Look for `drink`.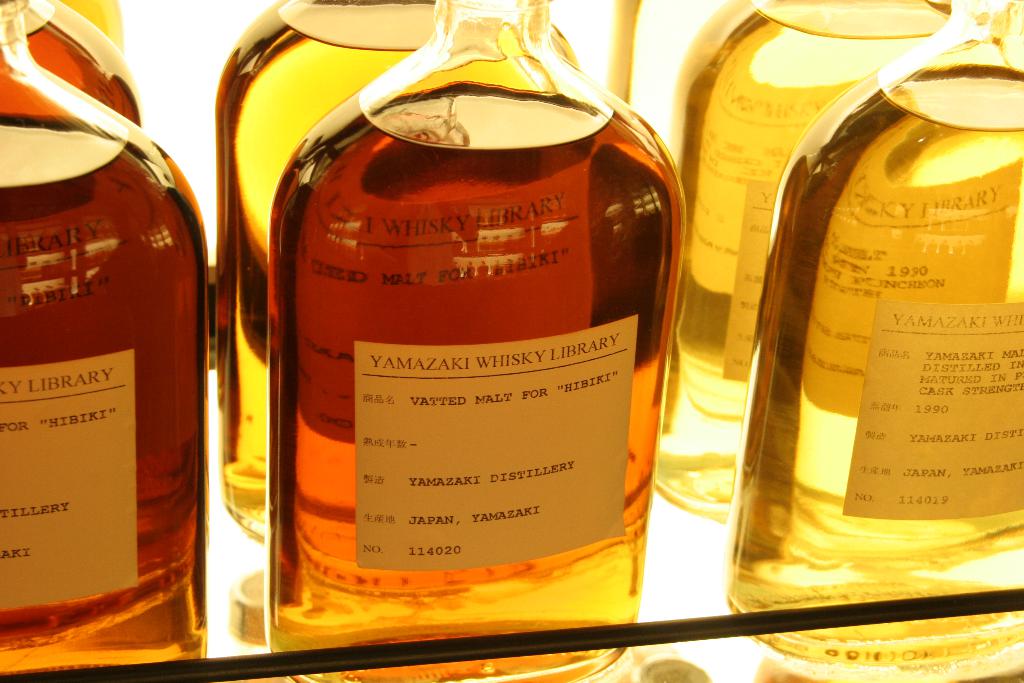
Found: 263,85,648,682.
